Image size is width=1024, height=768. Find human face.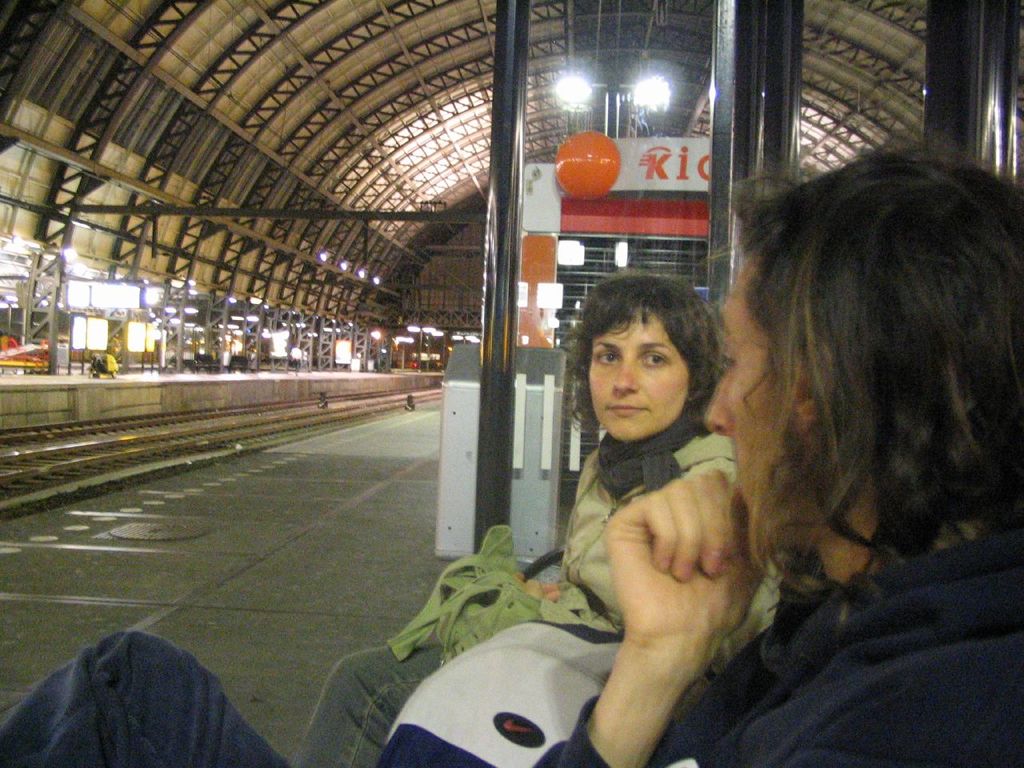
box(703, 266, 798, 545).
